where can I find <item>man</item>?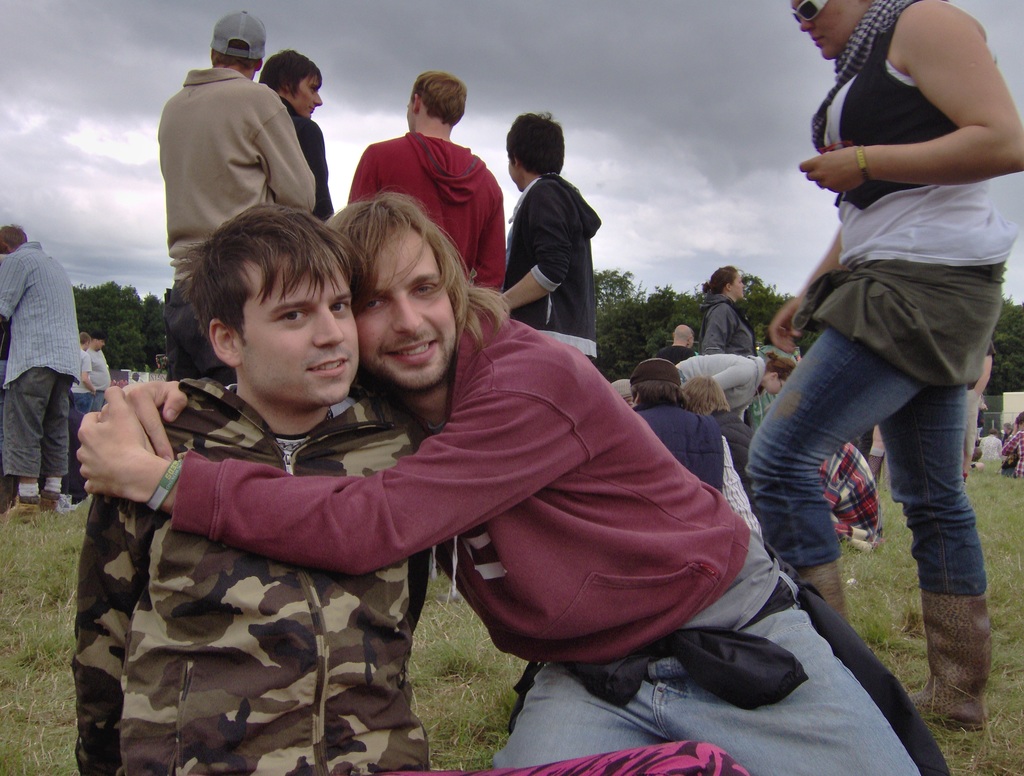
You can find it at Rect(352, 70, 509, 302).
